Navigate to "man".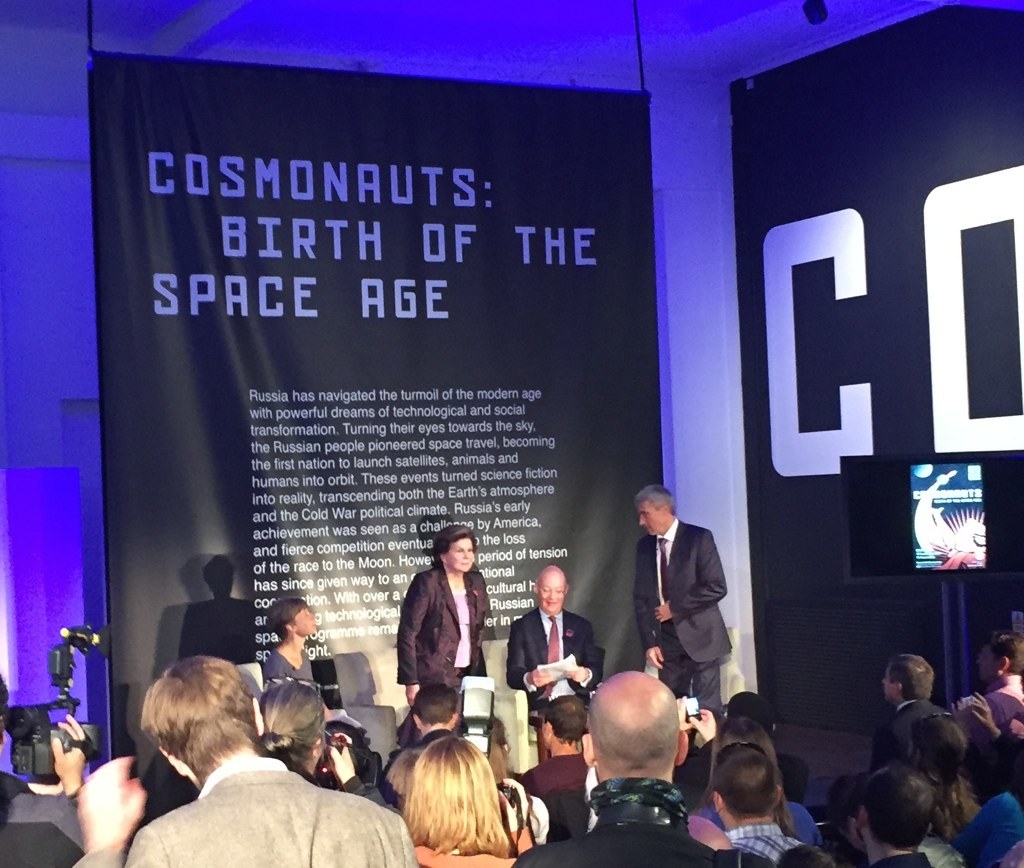
Navigation target: [0,673,88,867].
